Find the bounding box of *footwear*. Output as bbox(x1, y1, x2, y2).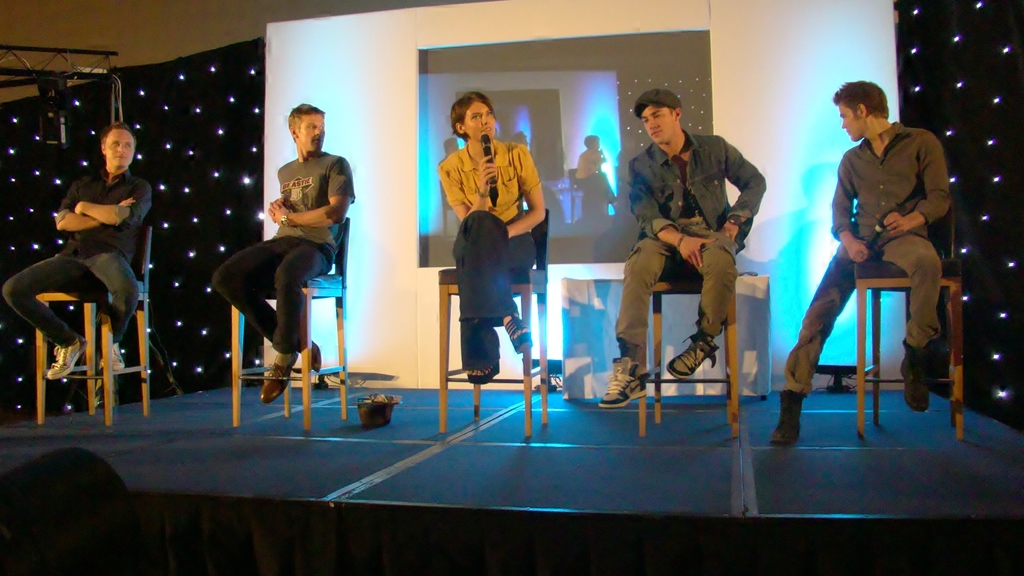
bbox(667, 333, 724, 381).
